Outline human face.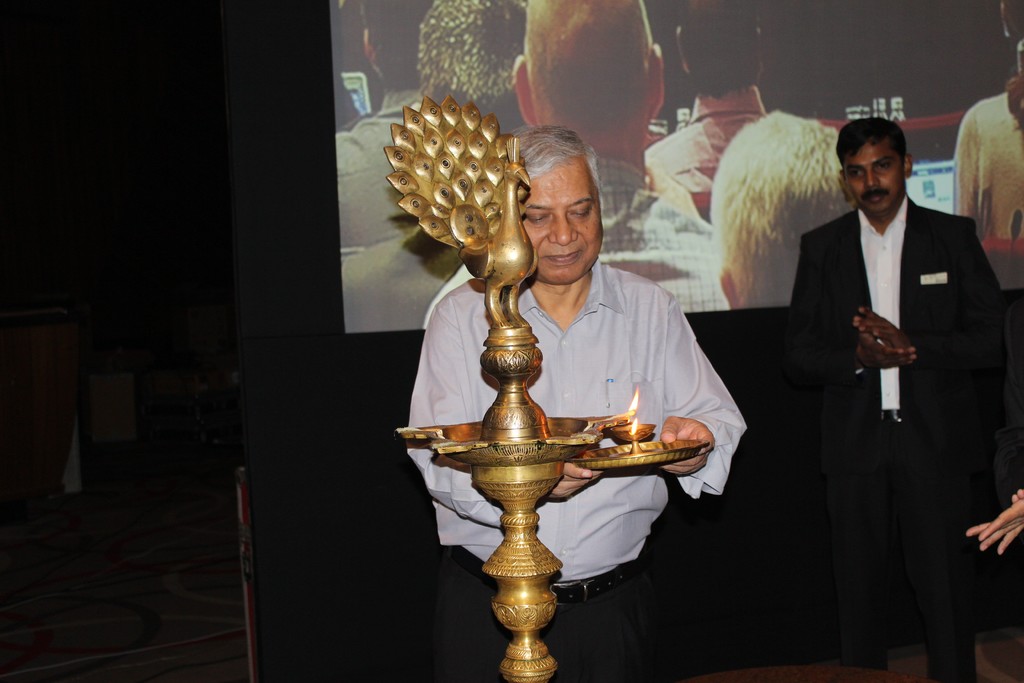
Outline: select_region(519, 158, 604, 283).
